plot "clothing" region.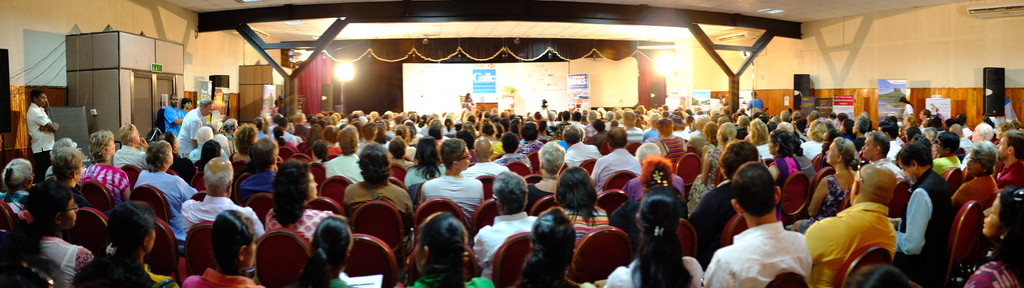
Plotted at <region>264, 204, 331, 240</region>.
